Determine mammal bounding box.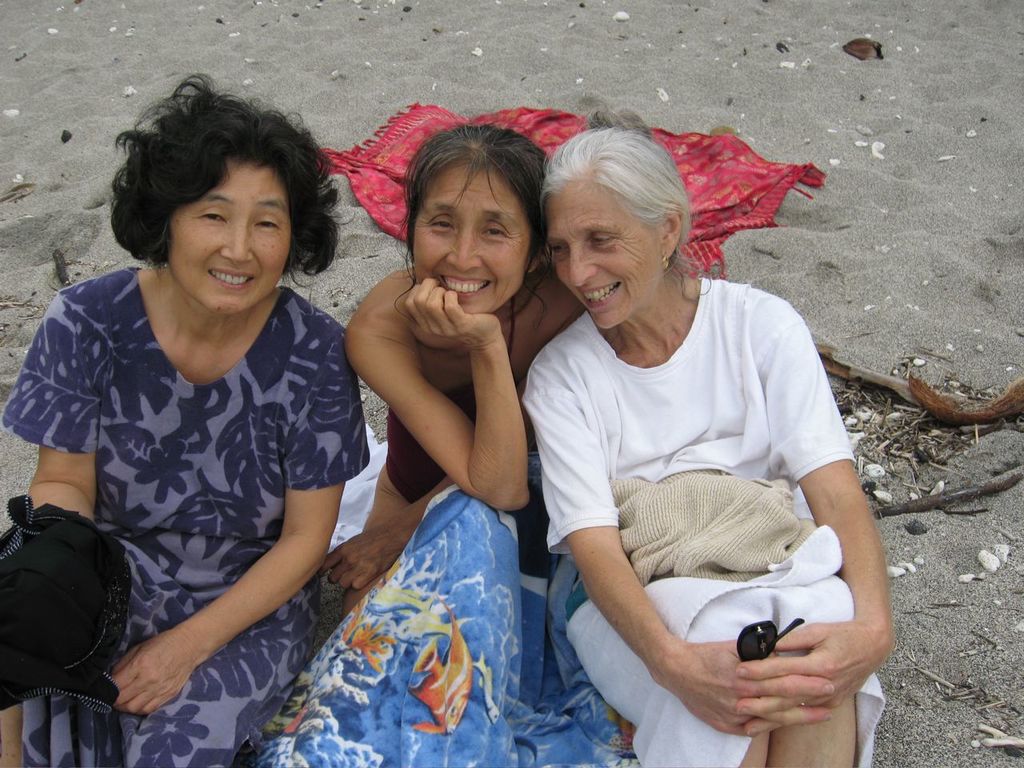
Determined: rect(496, 176, 890, 762).
